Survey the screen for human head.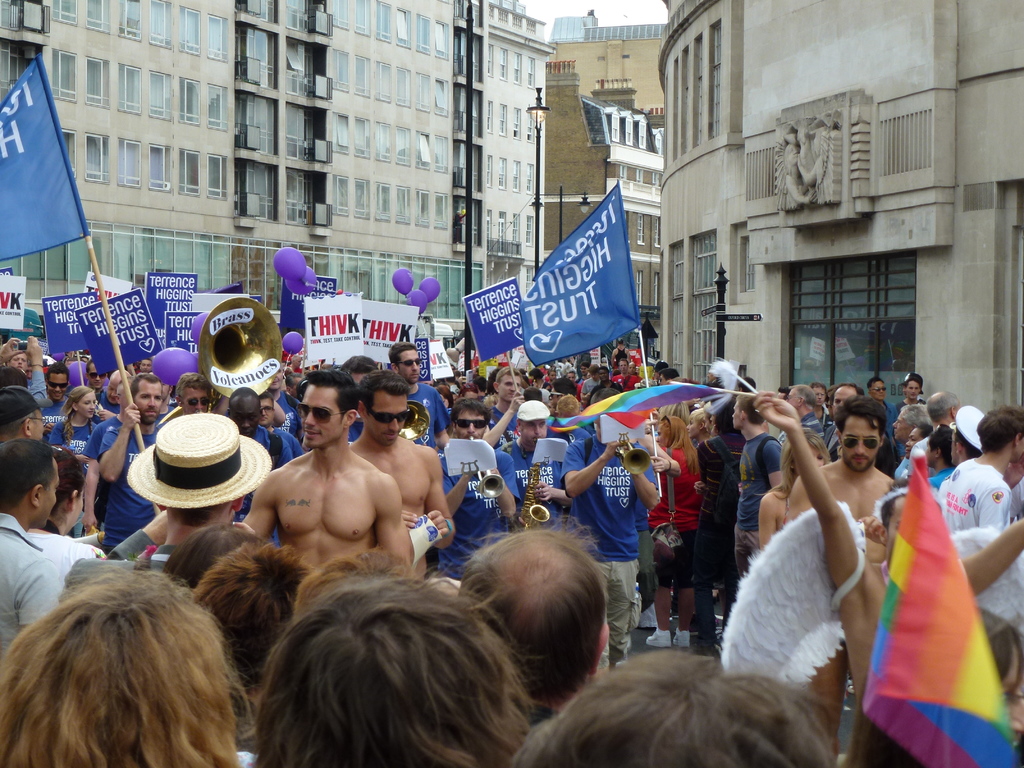
Survey found: (299, 369, 362, 446).
